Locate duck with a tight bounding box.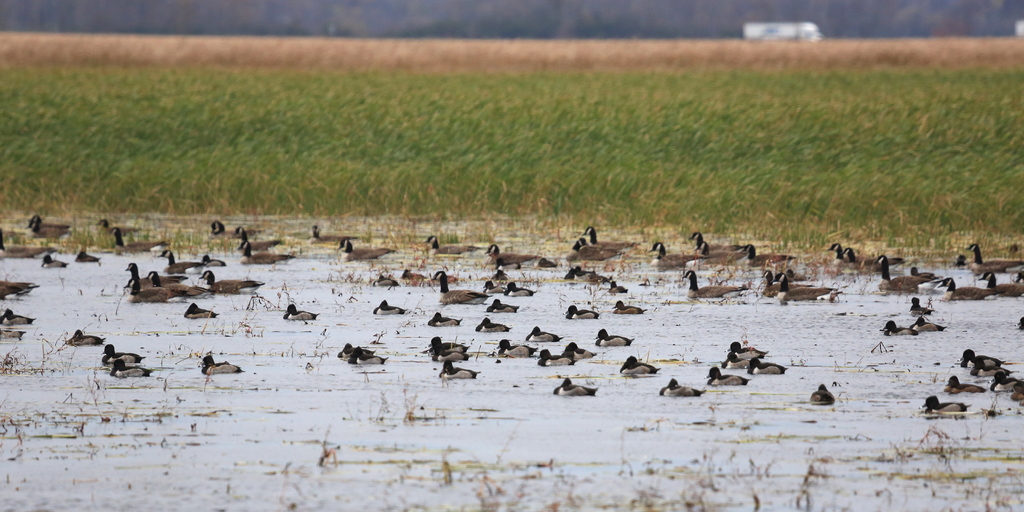
x1=42, y1=244, x2=66, y2=271.
